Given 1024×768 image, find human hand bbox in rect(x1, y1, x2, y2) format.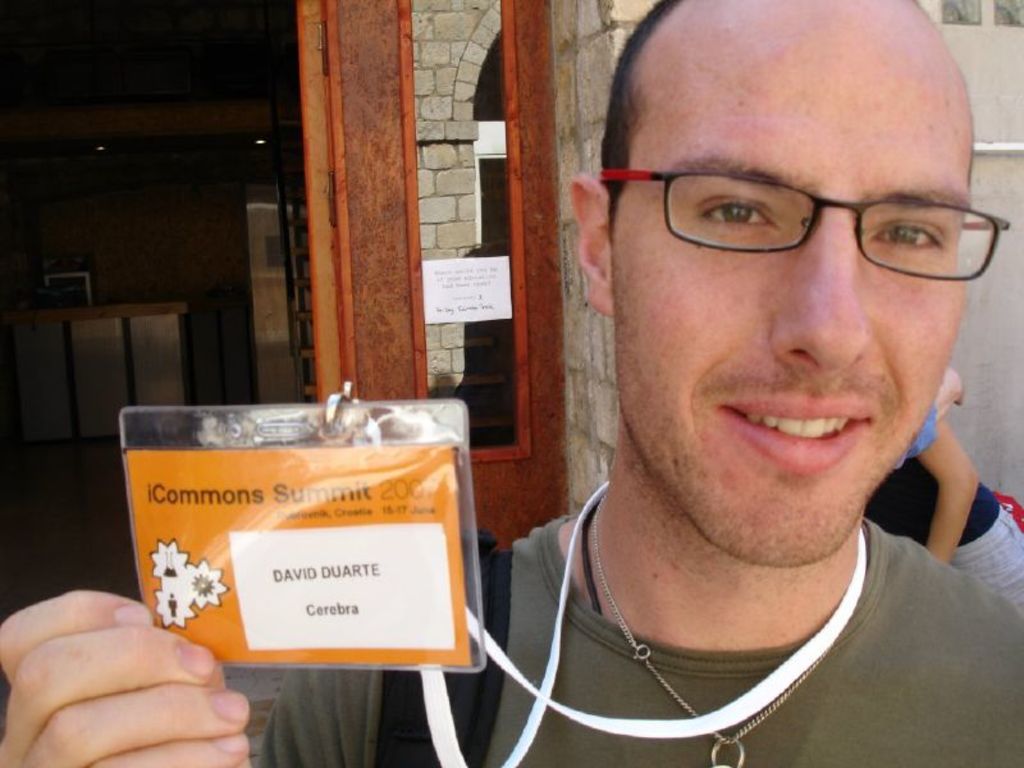
rect(941, 362, 969, 411).
